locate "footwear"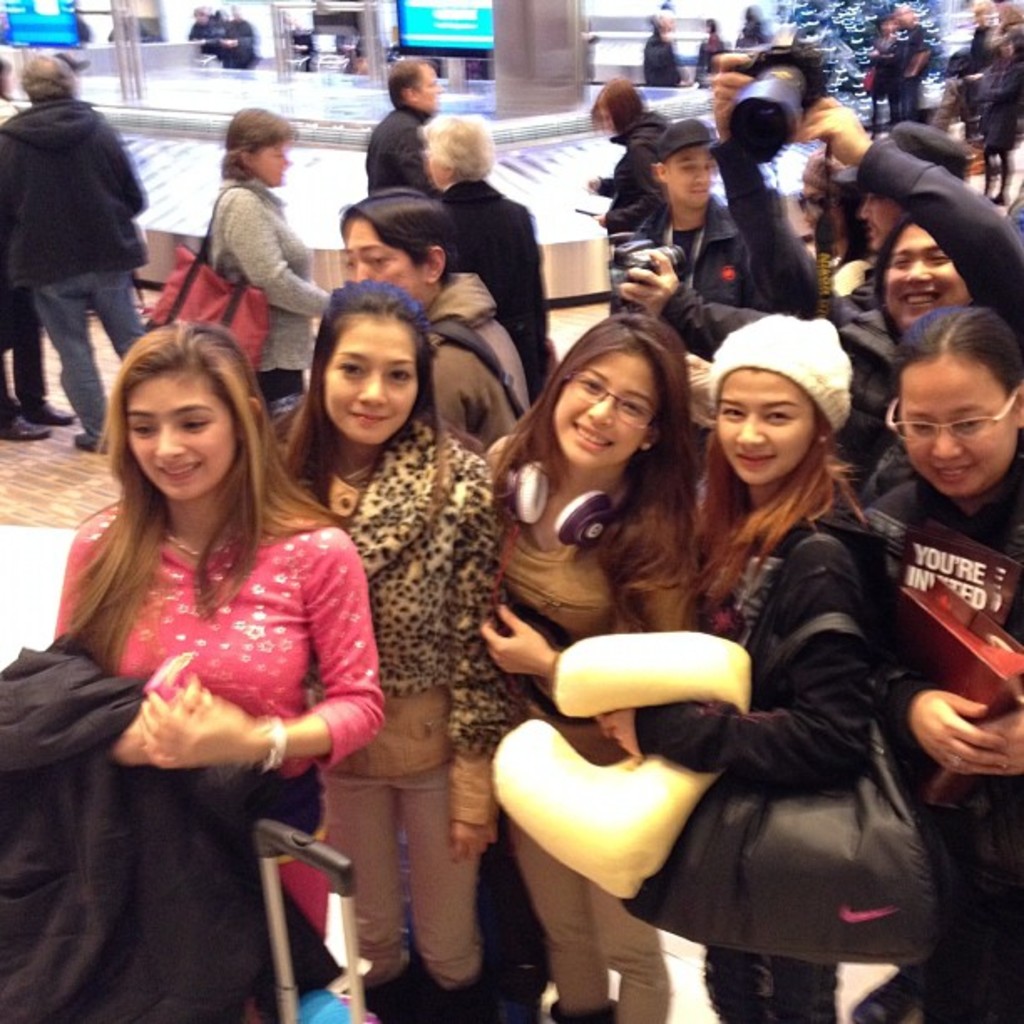
x1=70 y1=432 x2=107 y2=457
